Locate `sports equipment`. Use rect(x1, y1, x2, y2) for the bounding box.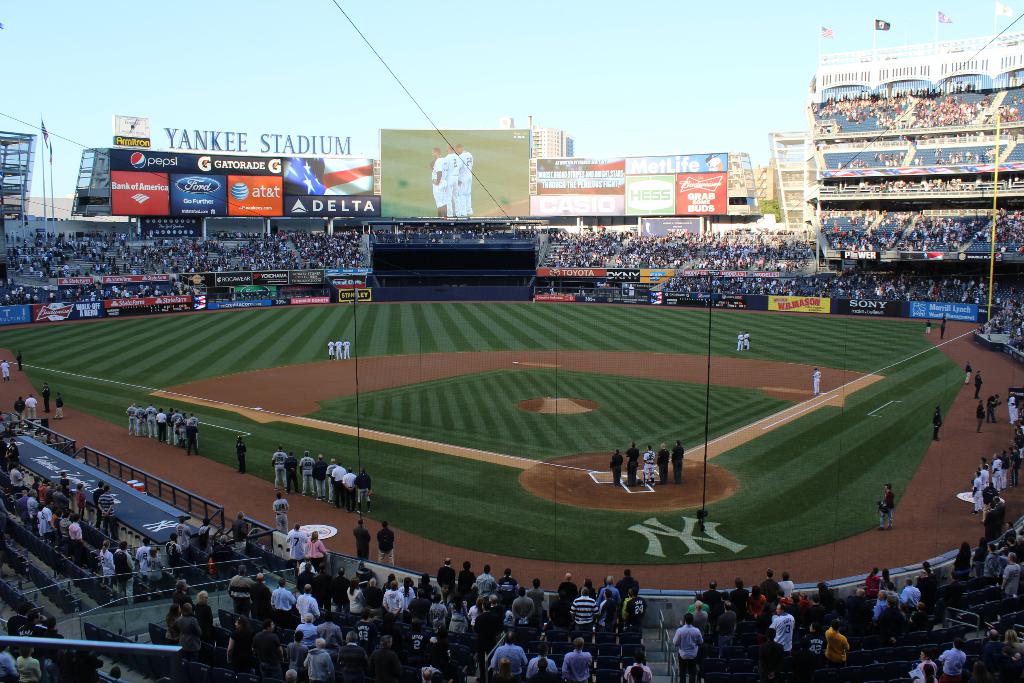
rect(334, 341, 344, 350).
